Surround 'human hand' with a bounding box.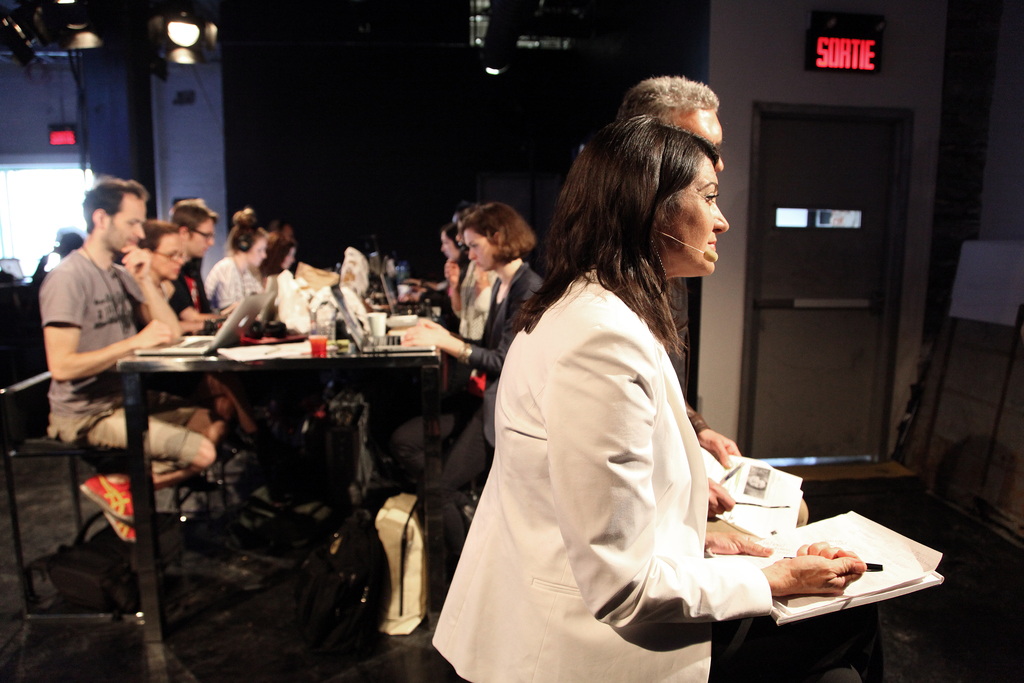
Rect(444, 261, 458, 284).
